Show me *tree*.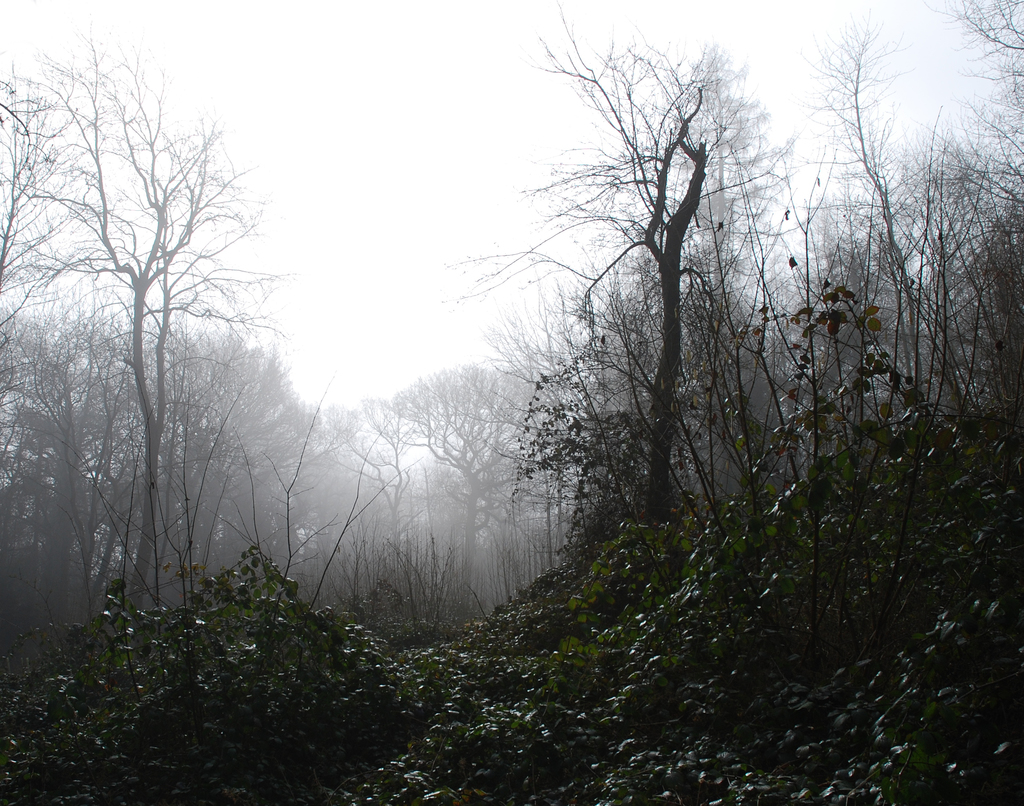
*tree* is here: (892, 137, 979, 356).
